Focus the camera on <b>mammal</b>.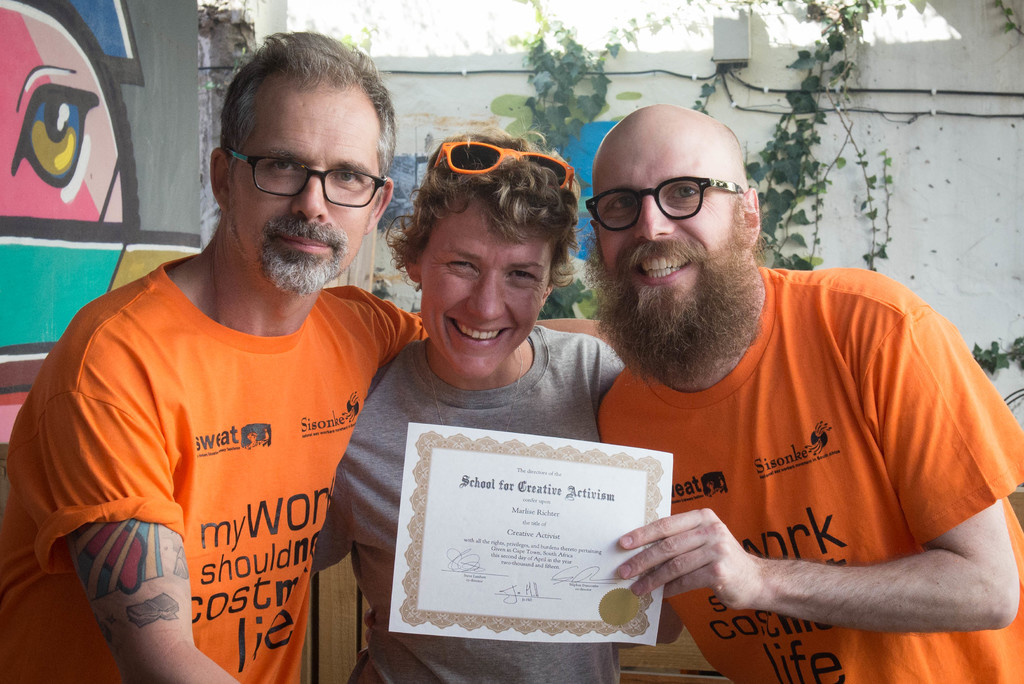
Focus region: [left=2, top=32, right=614, bottom=683].
